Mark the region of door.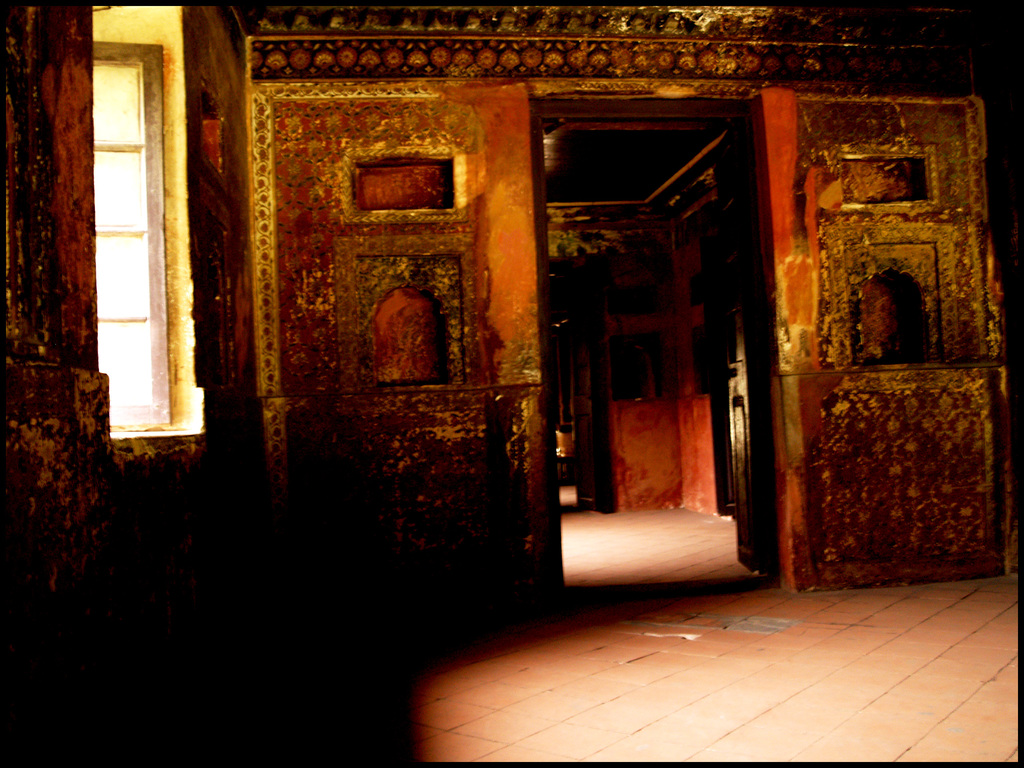
Region: select_region(514, 84, 769, 607).
